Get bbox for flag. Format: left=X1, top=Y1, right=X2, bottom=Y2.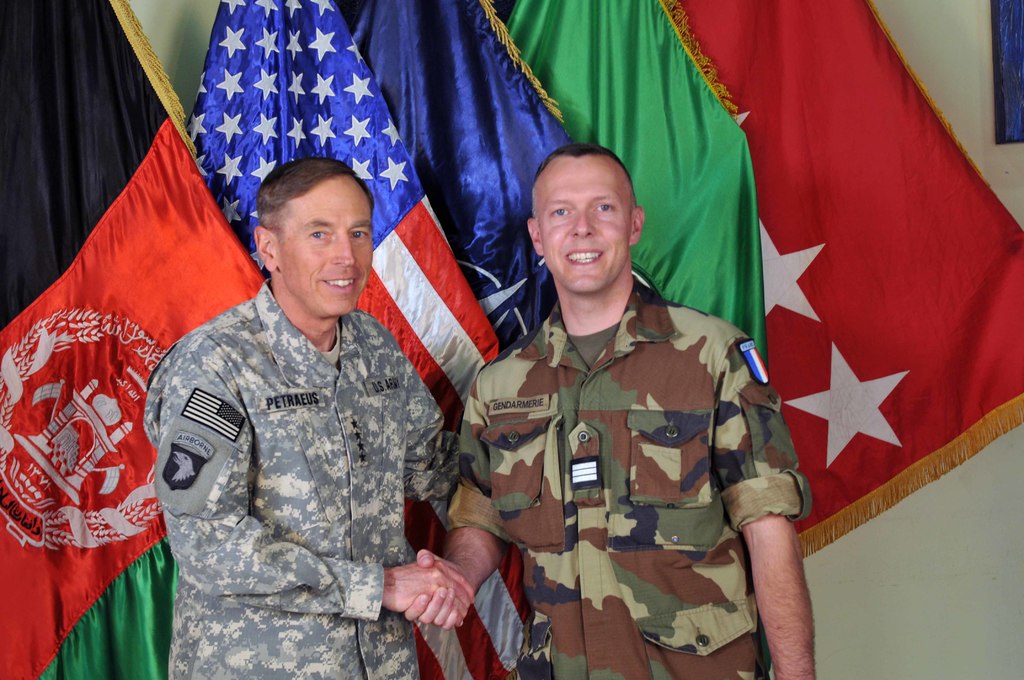
left=669, top=0, right=1021, bottom=580.
